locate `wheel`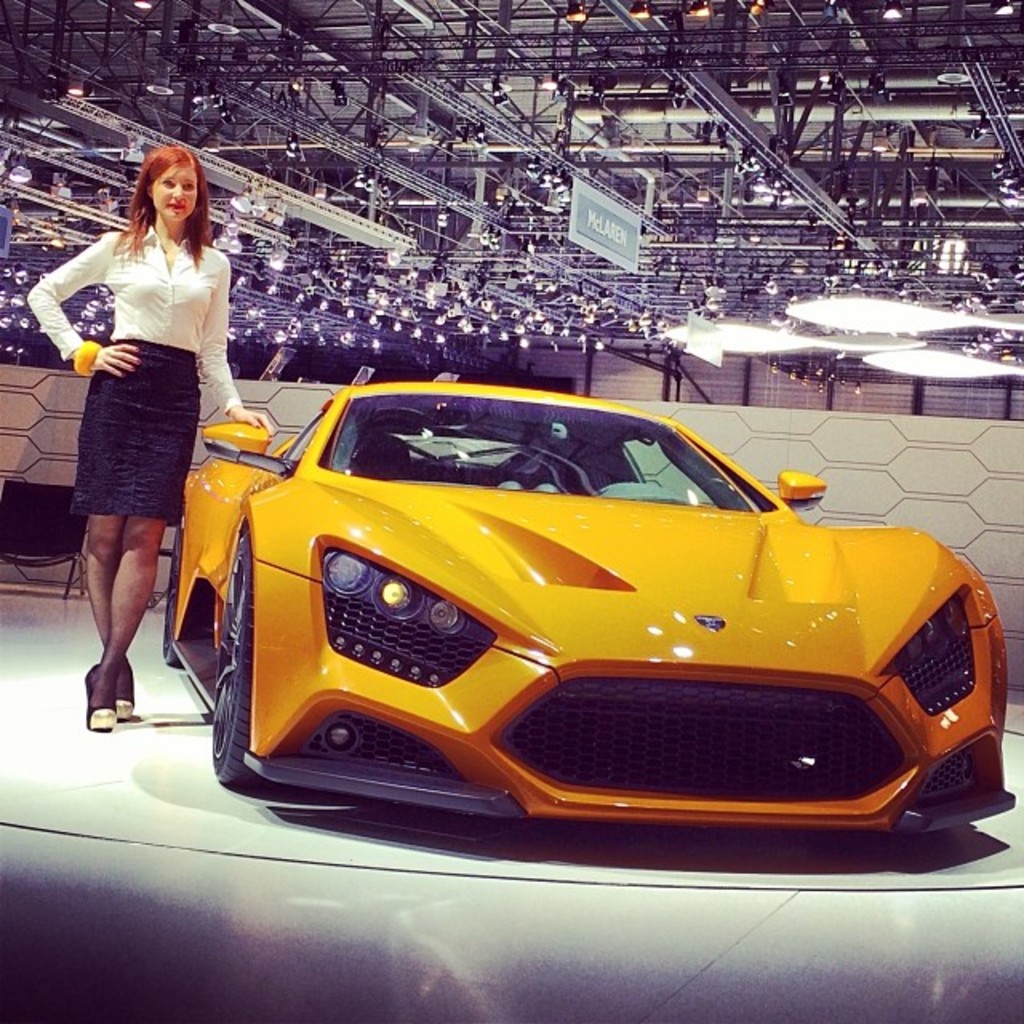
{"x1": 160, "y1": 522, "x2": 182, "y2": 658}
